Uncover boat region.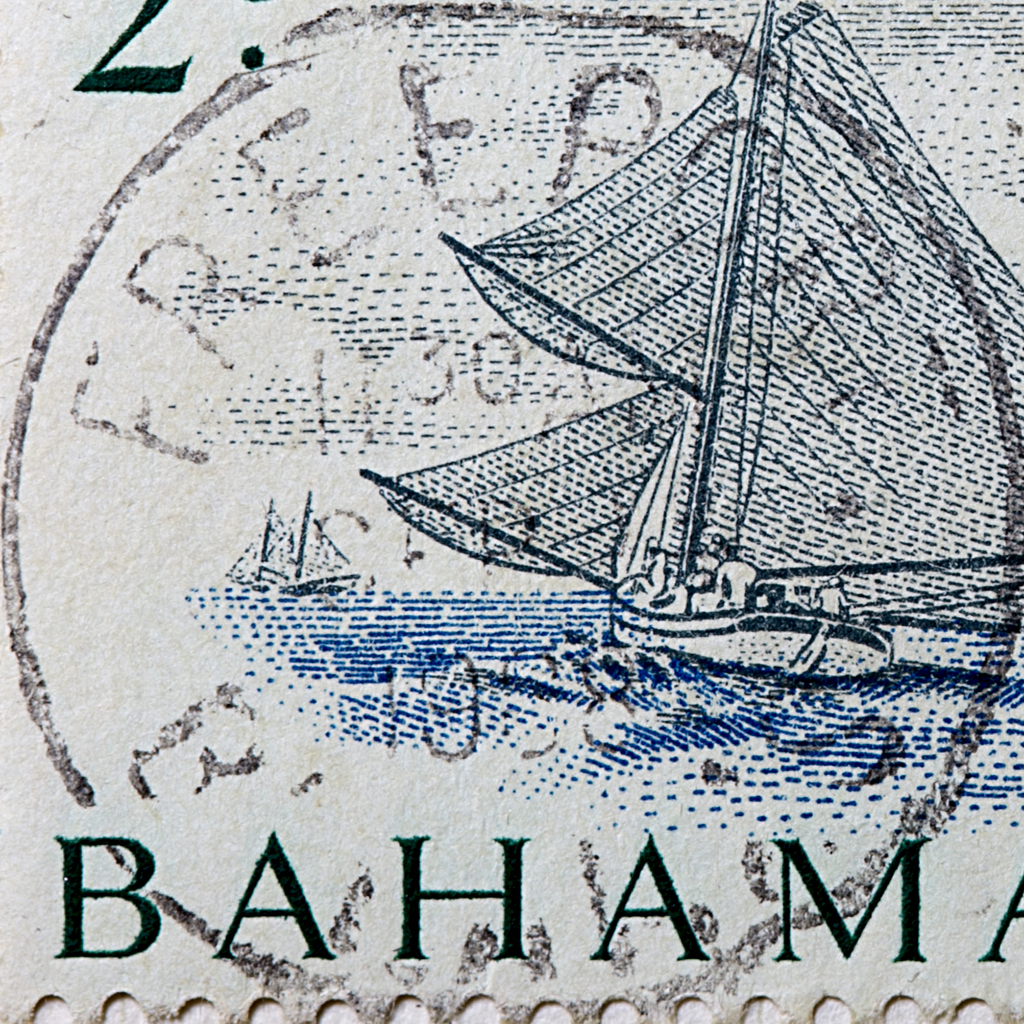
Uncovered: 330,35,1023,770.
